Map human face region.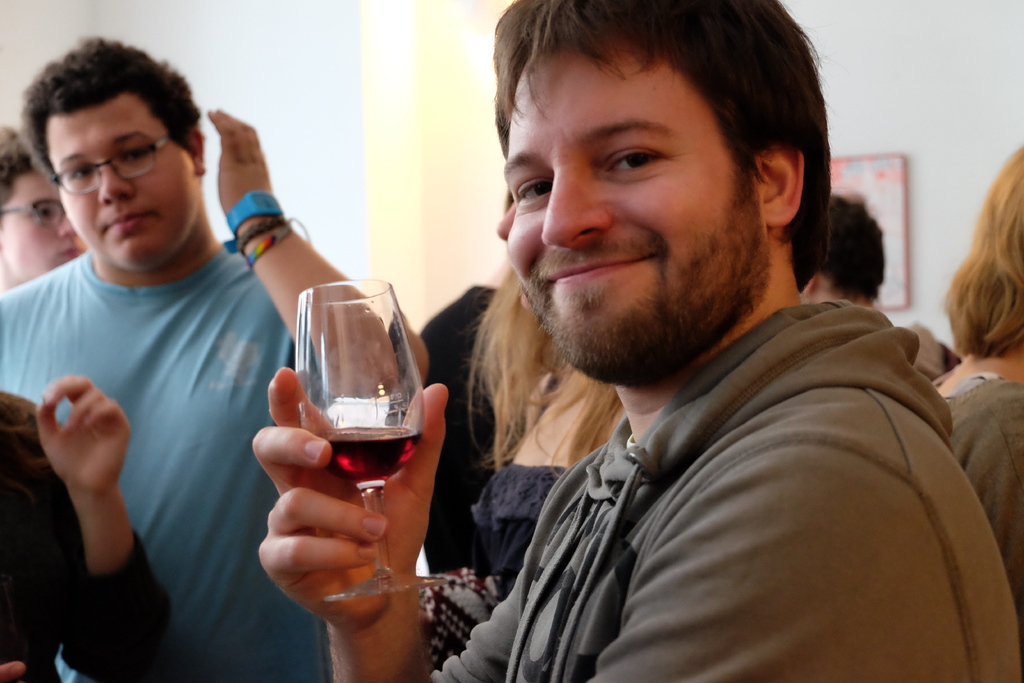
Mapped to bbox(505, 52, 761, 382).
